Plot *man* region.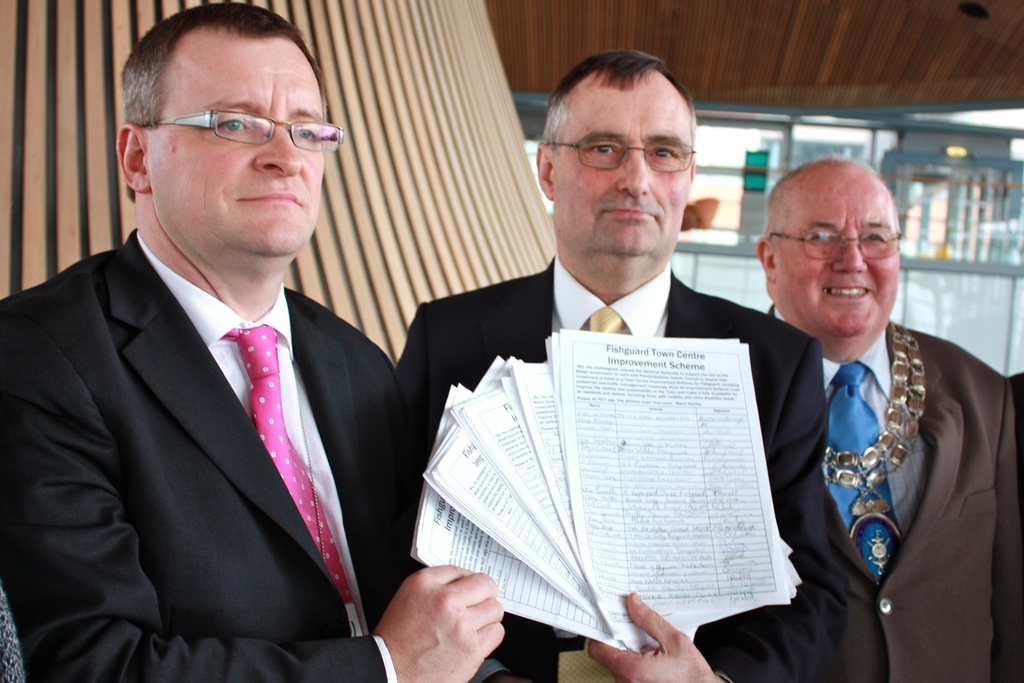
Plotted at <region>368, 12, 893, 682</region>.
